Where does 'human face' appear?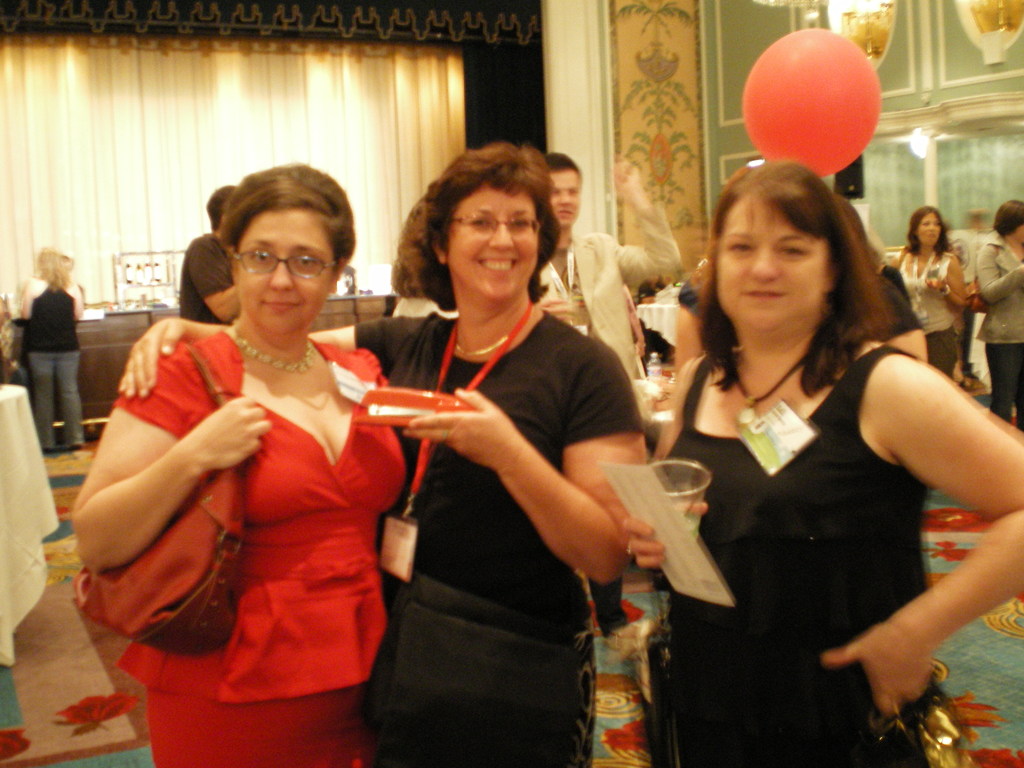
Appears at region(714, 200, 816, 344).
